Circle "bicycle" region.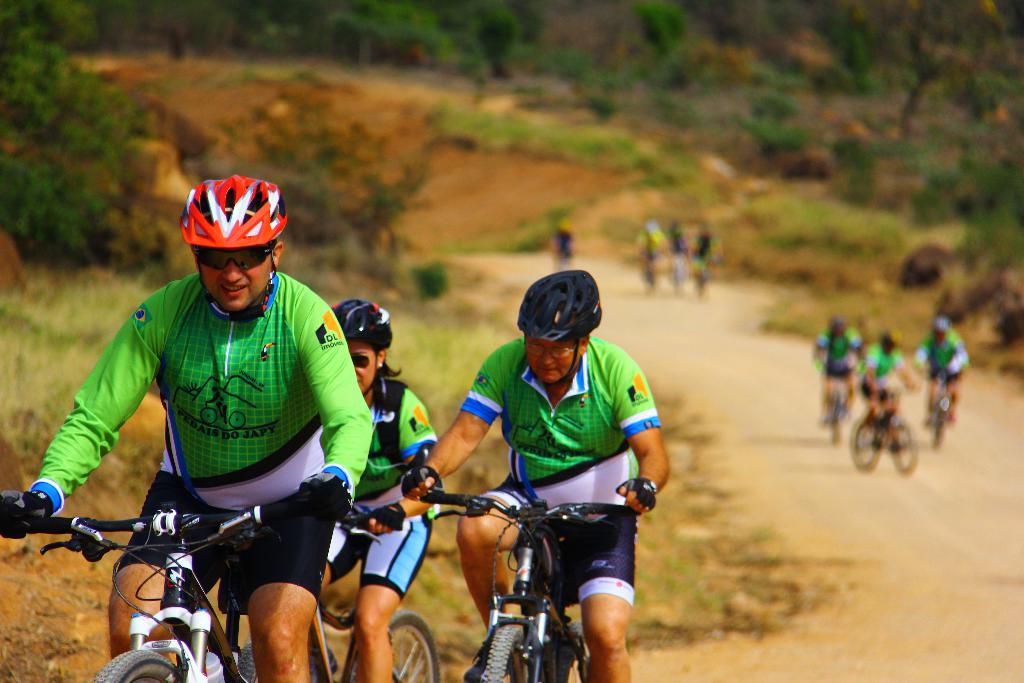
Region: [left=412, top=461, right=661, bottom=682].
